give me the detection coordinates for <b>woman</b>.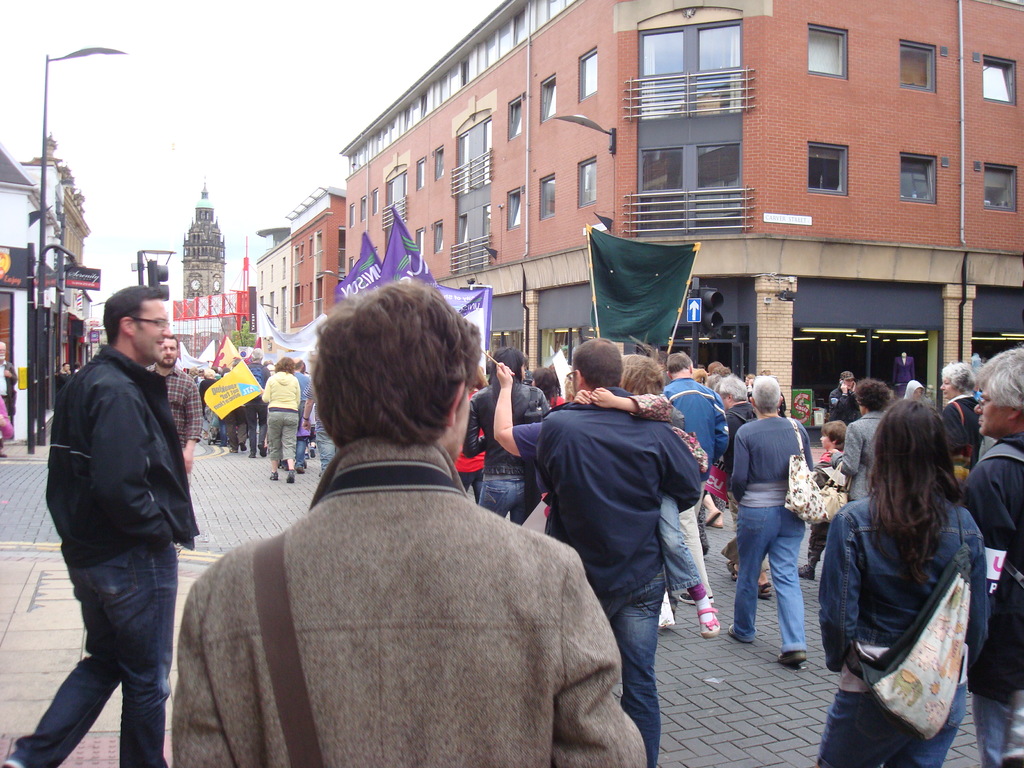
<box>528,367,566,408</box>.
